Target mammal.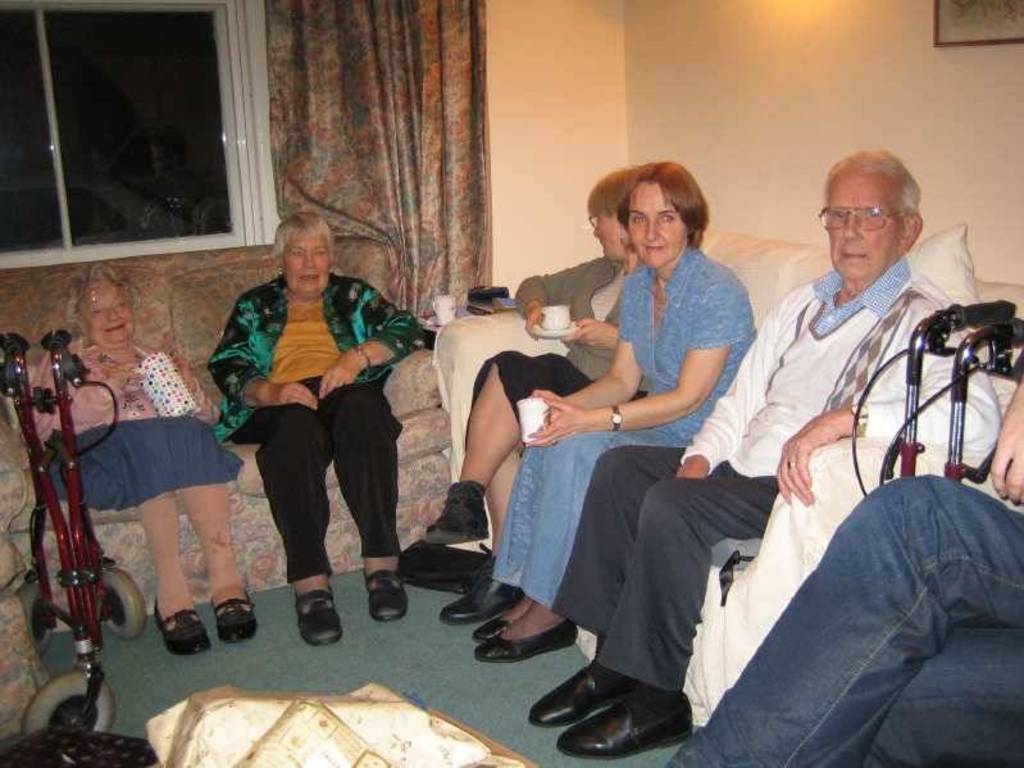
Target region: (left=222, top=206, right=424, bottom=646).
